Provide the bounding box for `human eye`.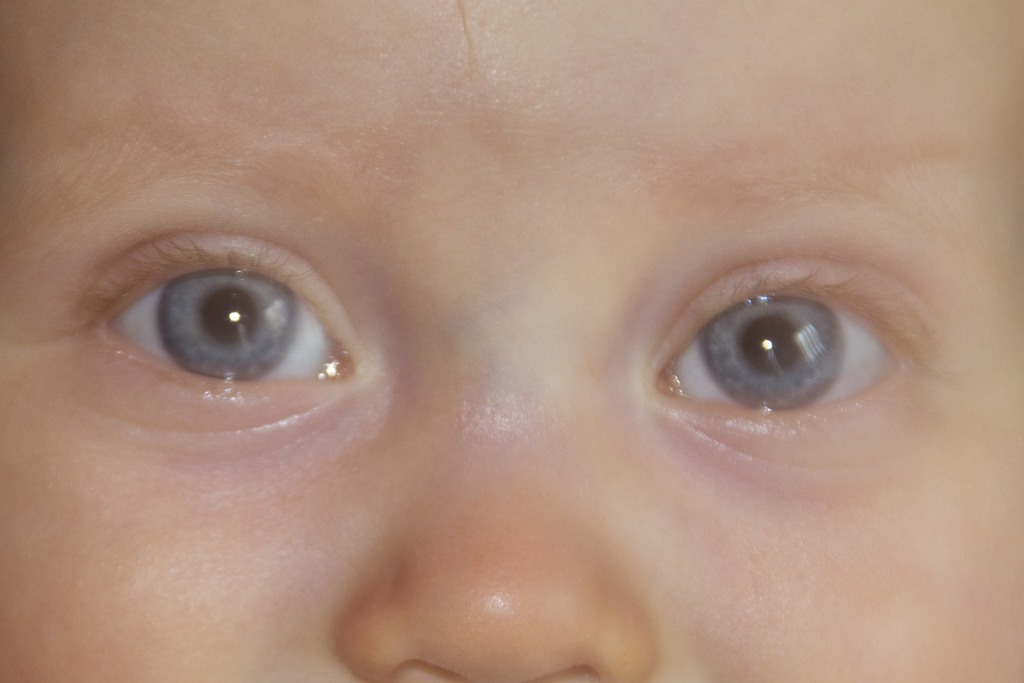
615:225:940:454.
